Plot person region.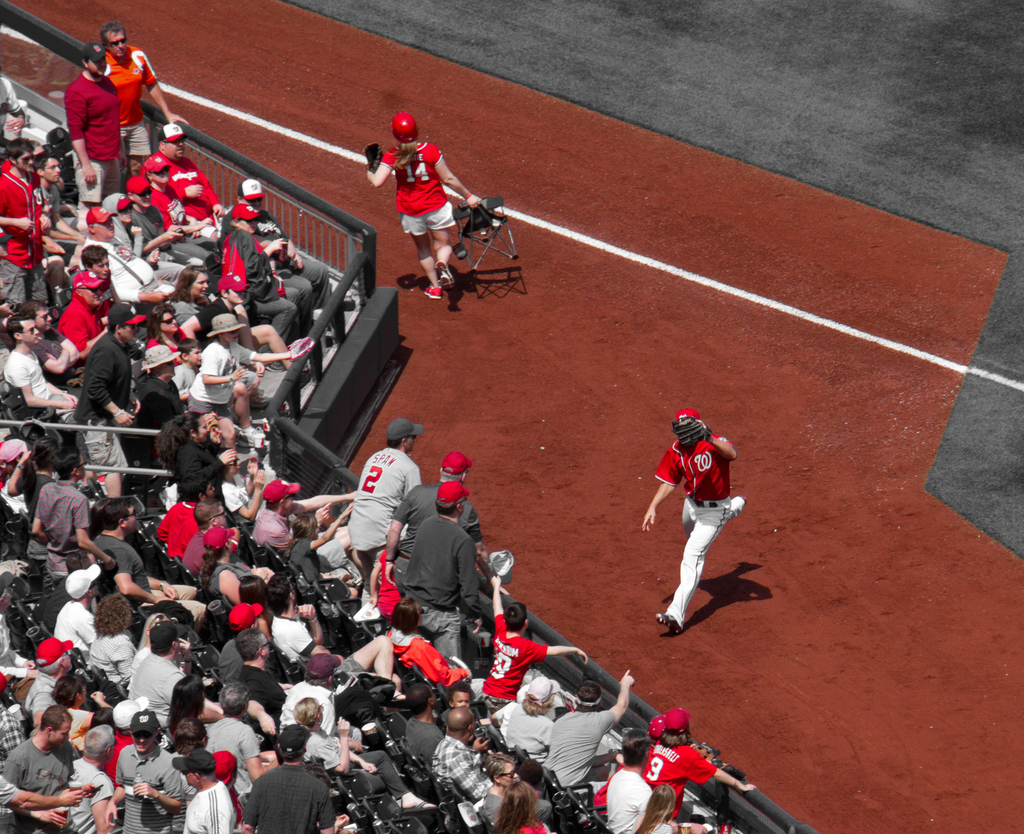
Plotted at region(216, 594, 278, 683).
